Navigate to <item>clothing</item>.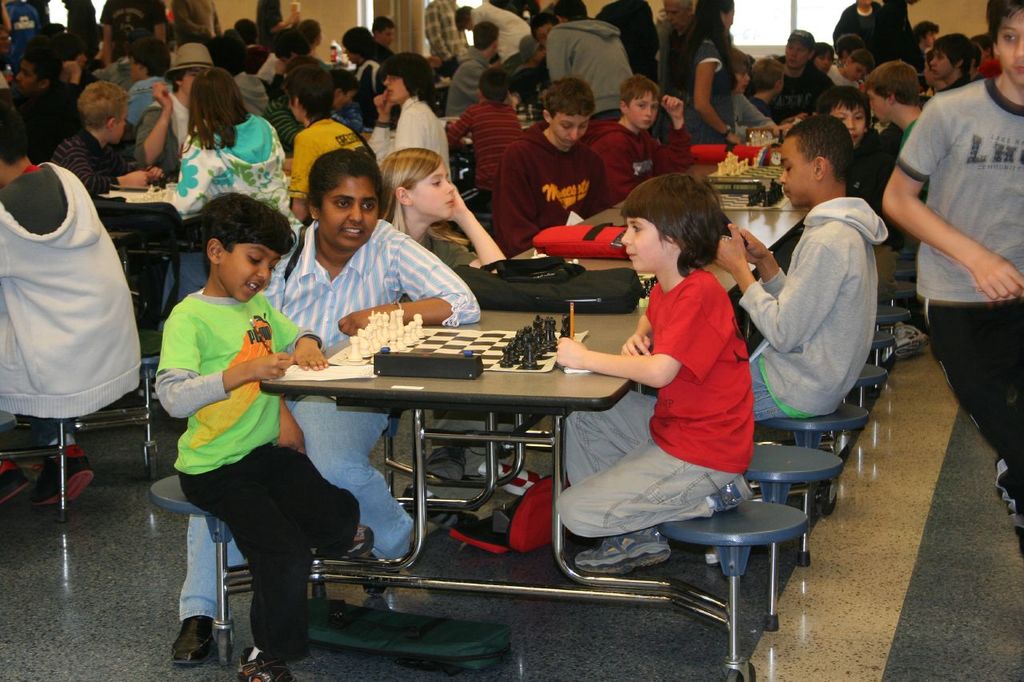
Navigation target: (284,113,358,193).
